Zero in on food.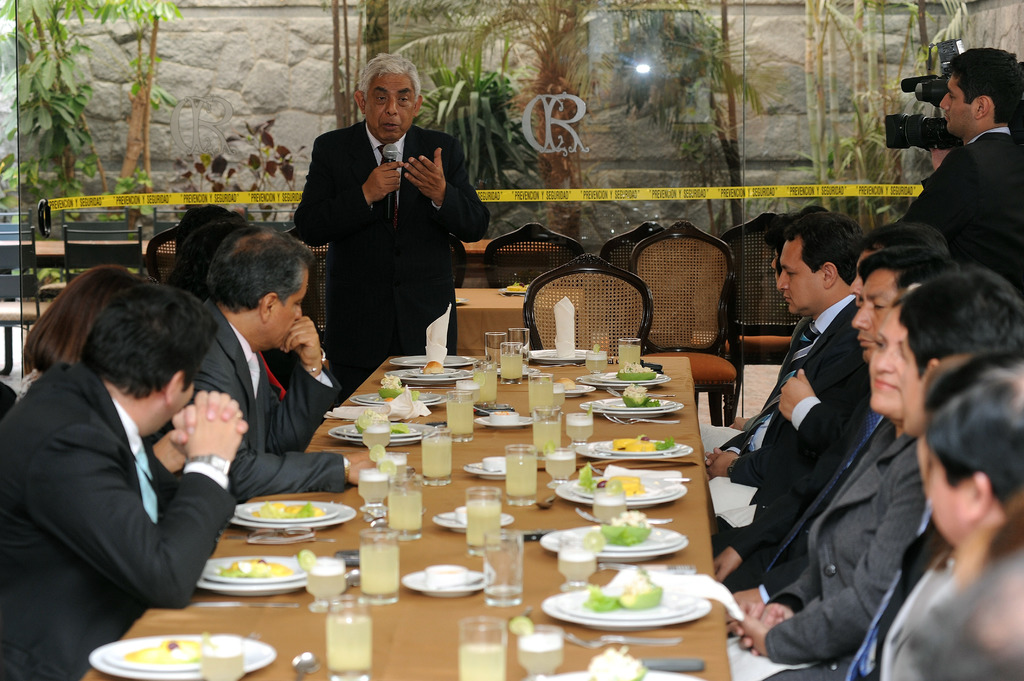
Zeroed in: 420/358/445/374.
